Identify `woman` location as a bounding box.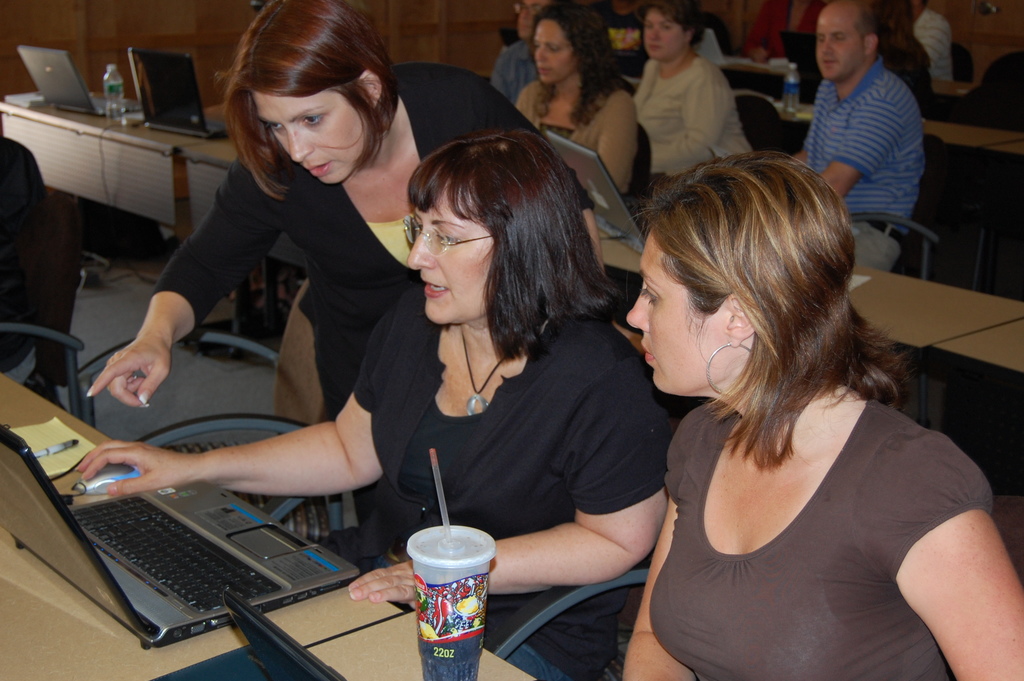
pyautogui.locateOnScreen(625, 0, 749, 197).
